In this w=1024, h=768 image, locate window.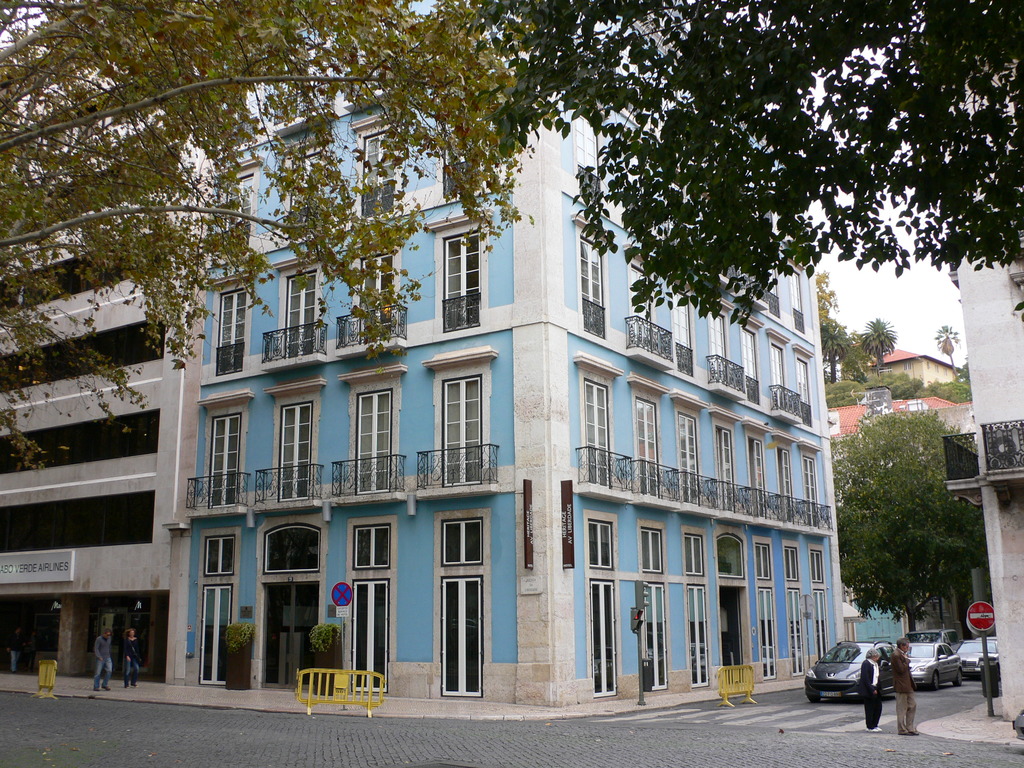
Bounding box: (left=580, top=234, right=603, bottom=331).
